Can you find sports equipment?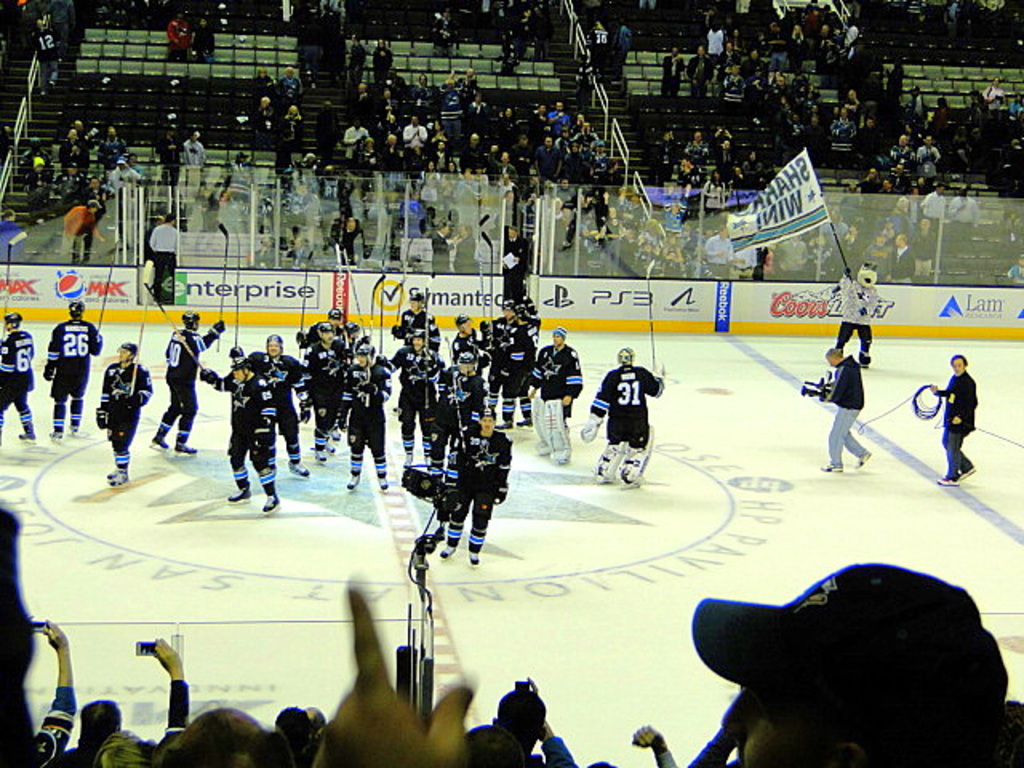
Yes, bounding box: 230:357:253:381.
